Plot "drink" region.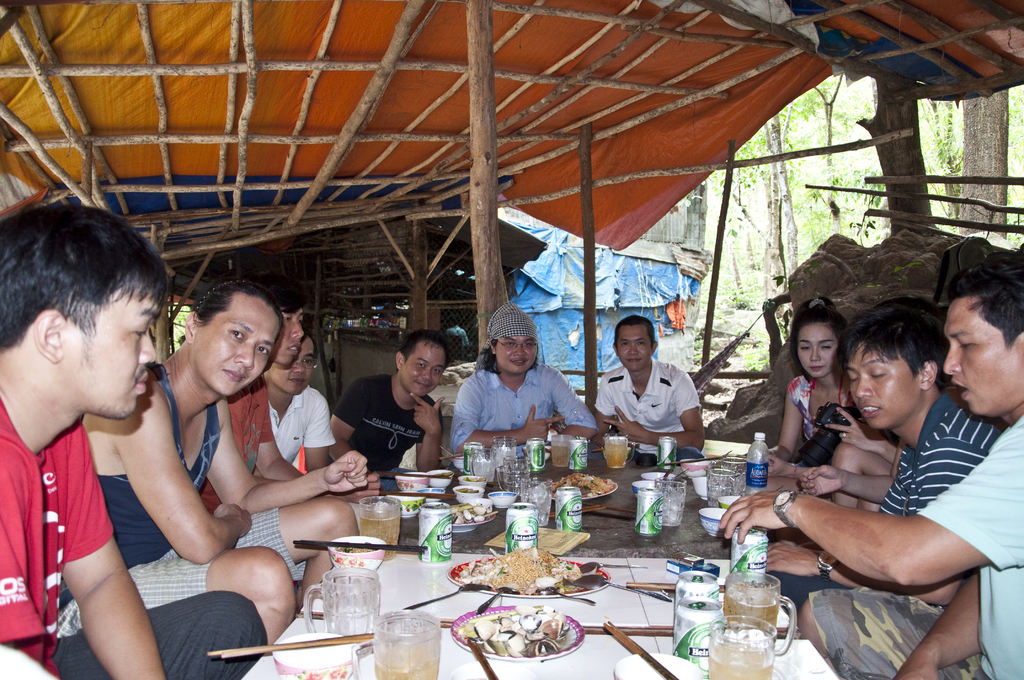
Plotted at {"x1": 659, "y1": 437, "x2": 680, "y2": 471}.
